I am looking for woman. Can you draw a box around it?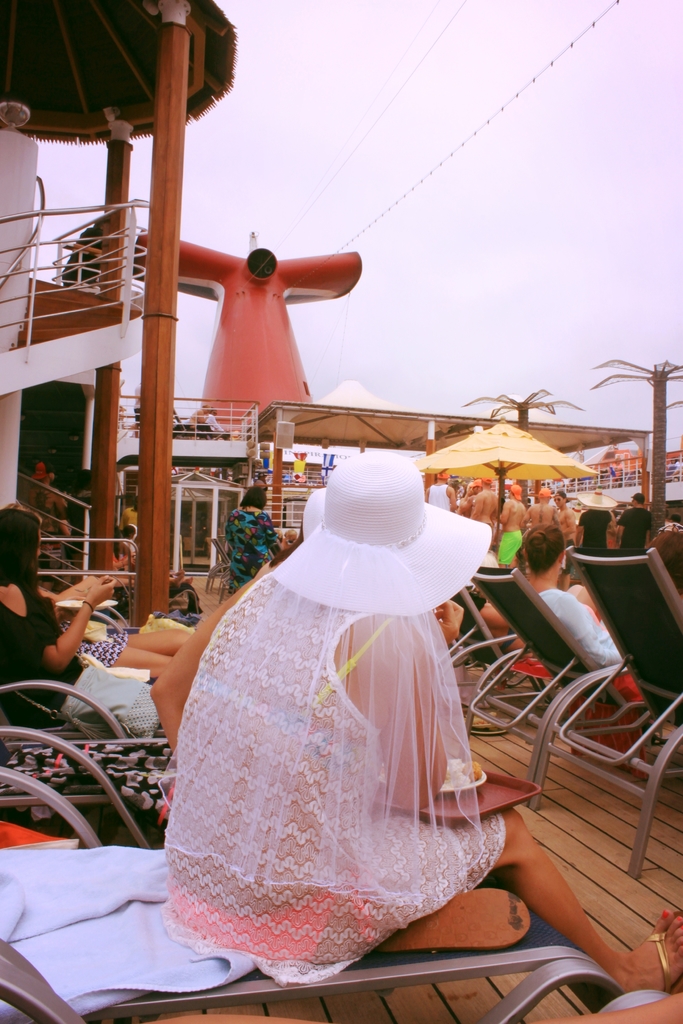
Sure, the bounding box is (left=521, top=525, right=639, bottom=672).
